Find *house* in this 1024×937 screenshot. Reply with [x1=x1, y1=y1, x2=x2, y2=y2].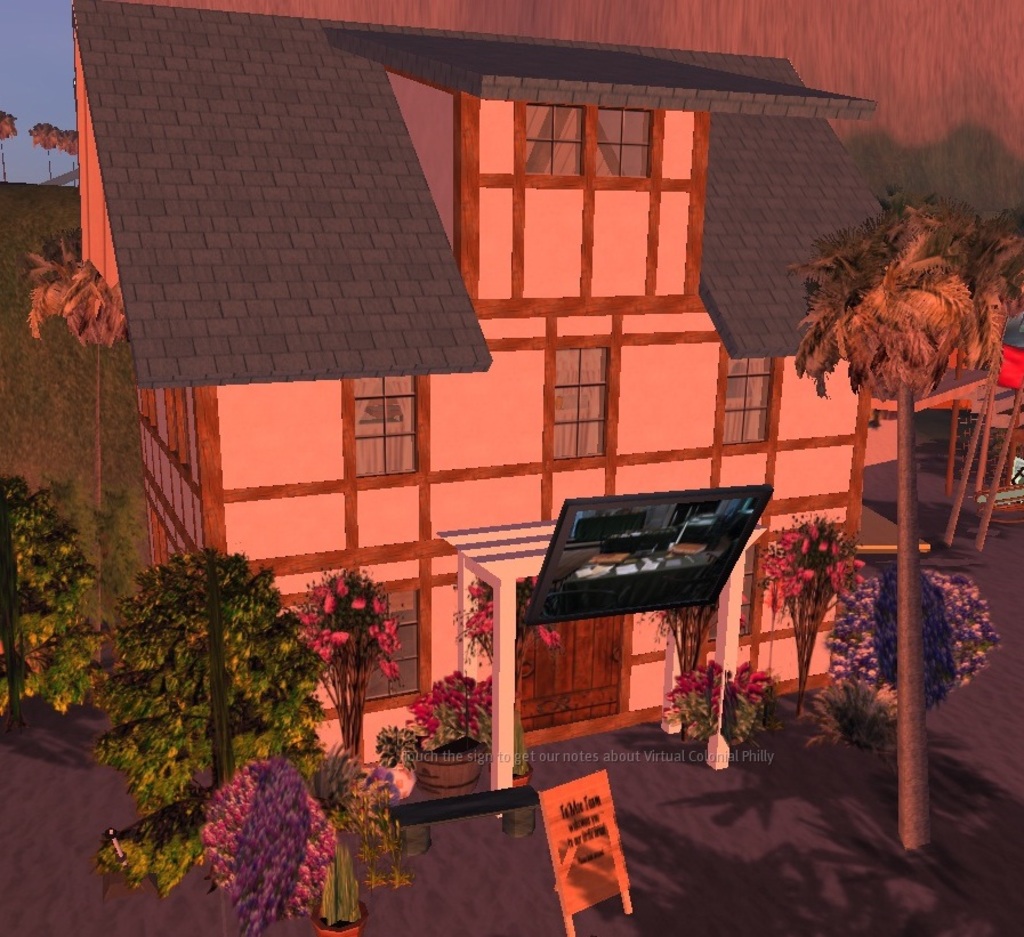
[x1=68, y1=0, x2=892, y2=765].
